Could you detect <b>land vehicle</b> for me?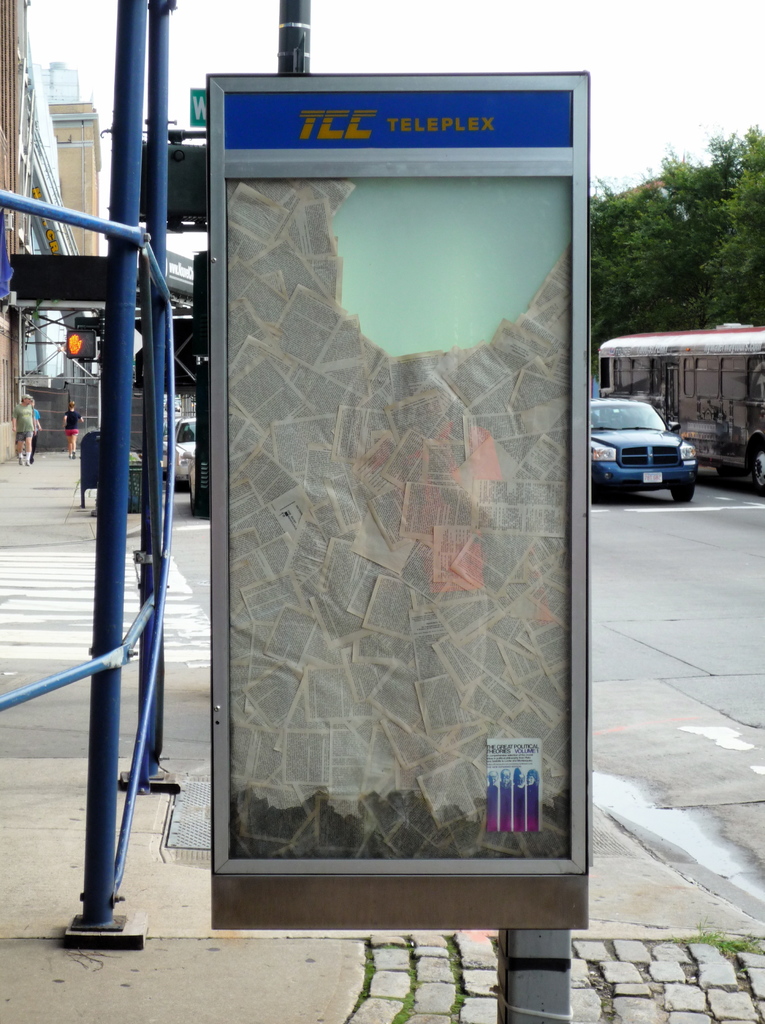
Detection result: [175, 415, 197, 493].
